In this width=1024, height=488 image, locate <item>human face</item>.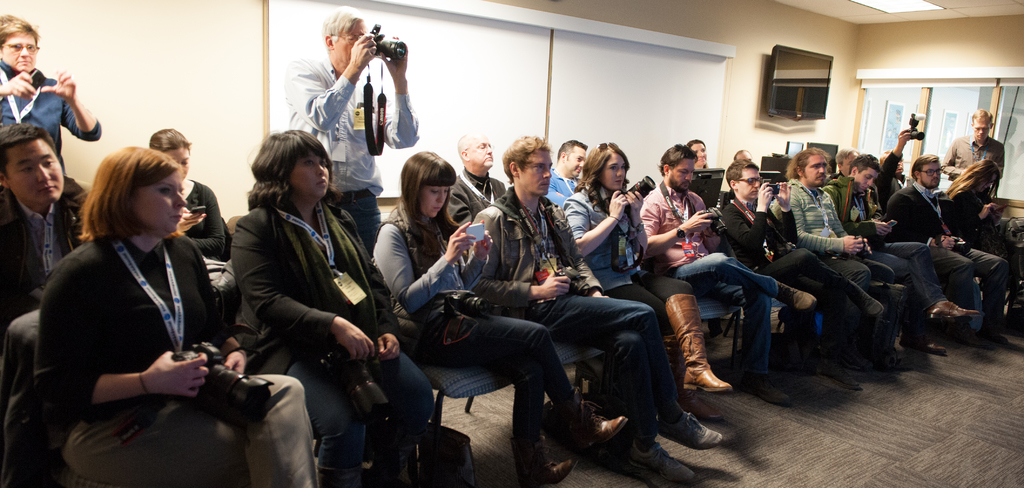
Bounding box: <box>972,127,990,139</box>.
